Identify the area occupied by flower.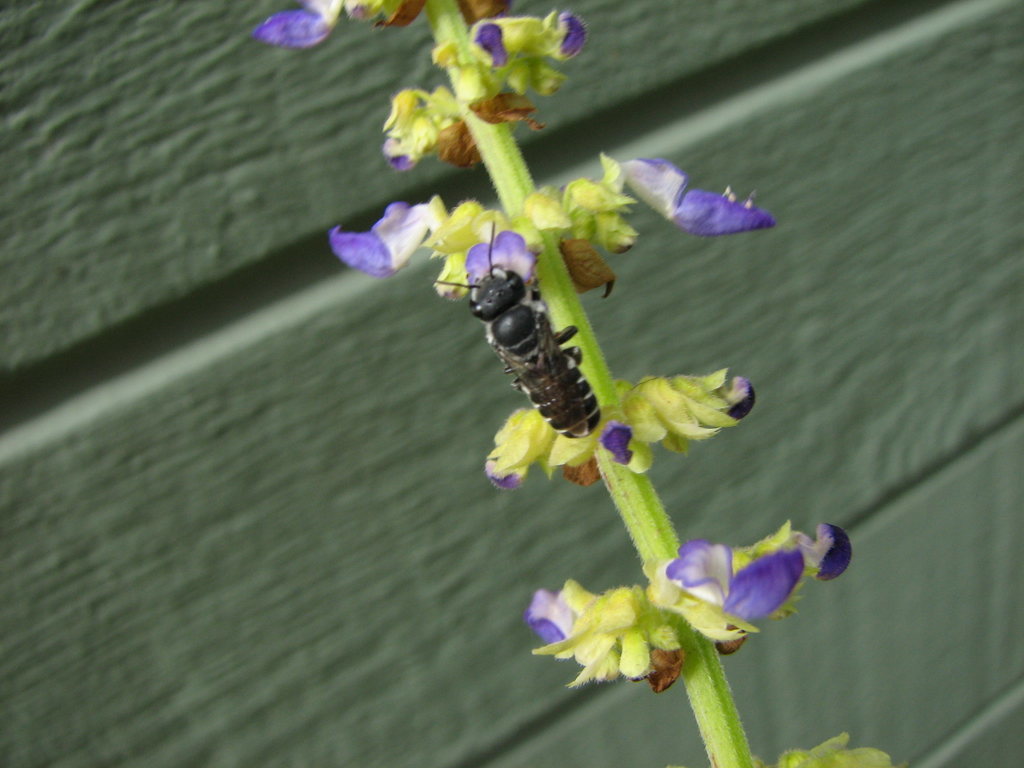
Area: rect(529, 589, 585, 644).
